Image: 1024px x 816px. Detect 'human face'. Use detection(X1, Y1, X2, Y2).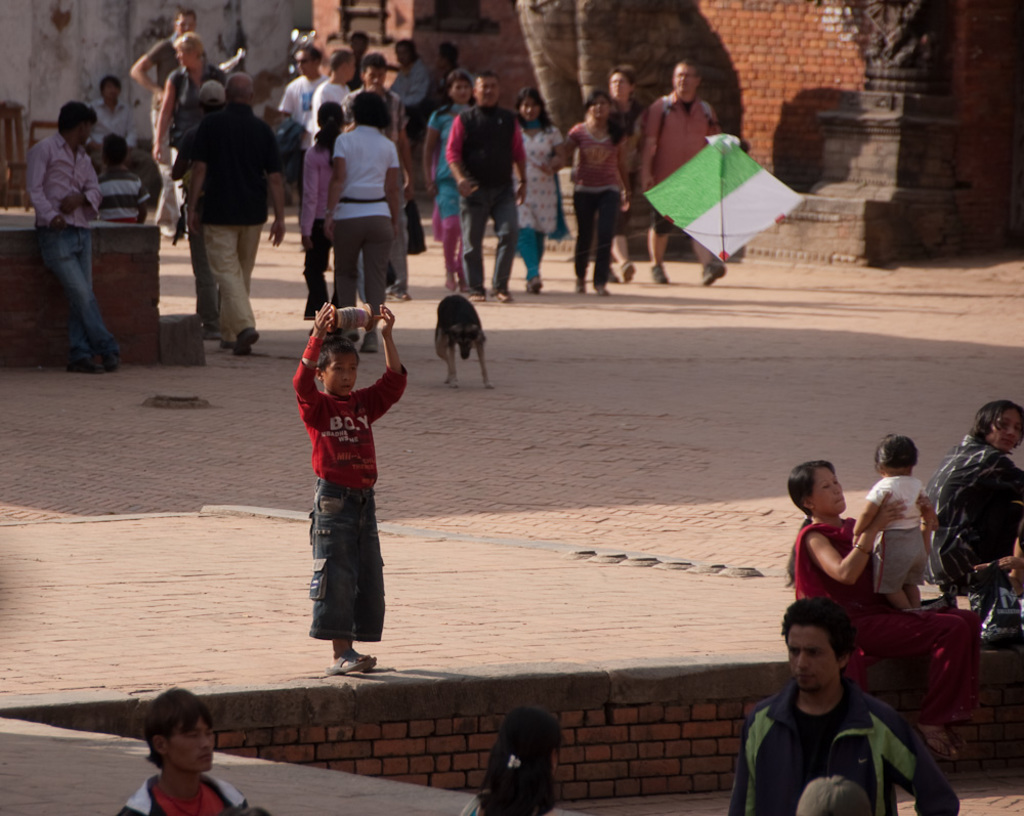
detection(323, 357, 360, 393).
